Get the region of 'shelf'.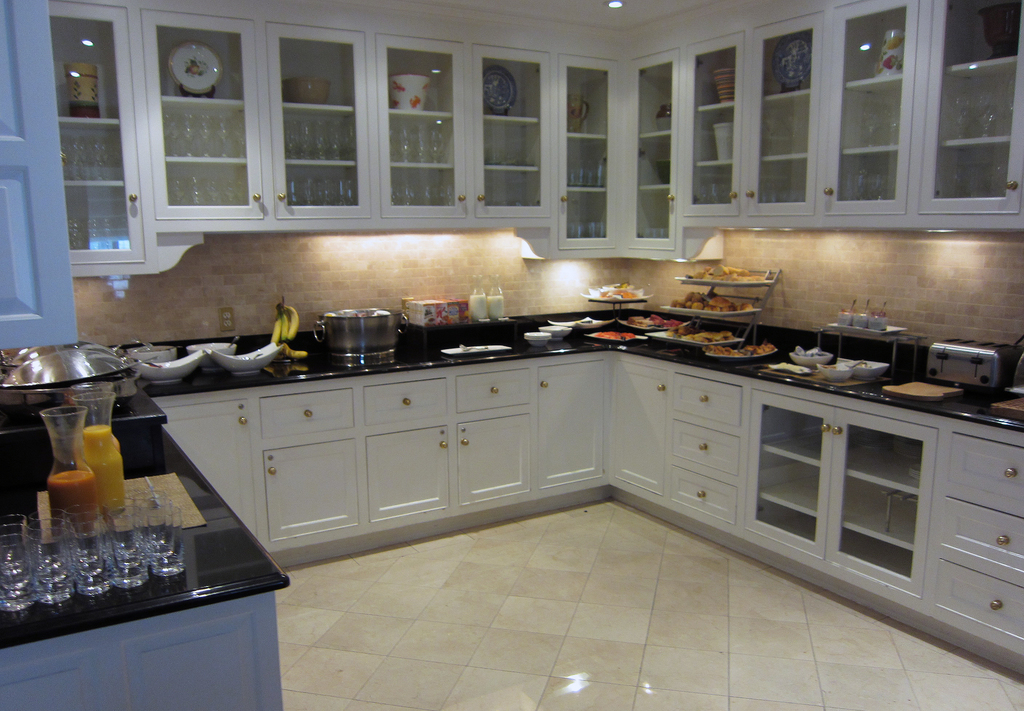
region(843, 100, 910, 174).
